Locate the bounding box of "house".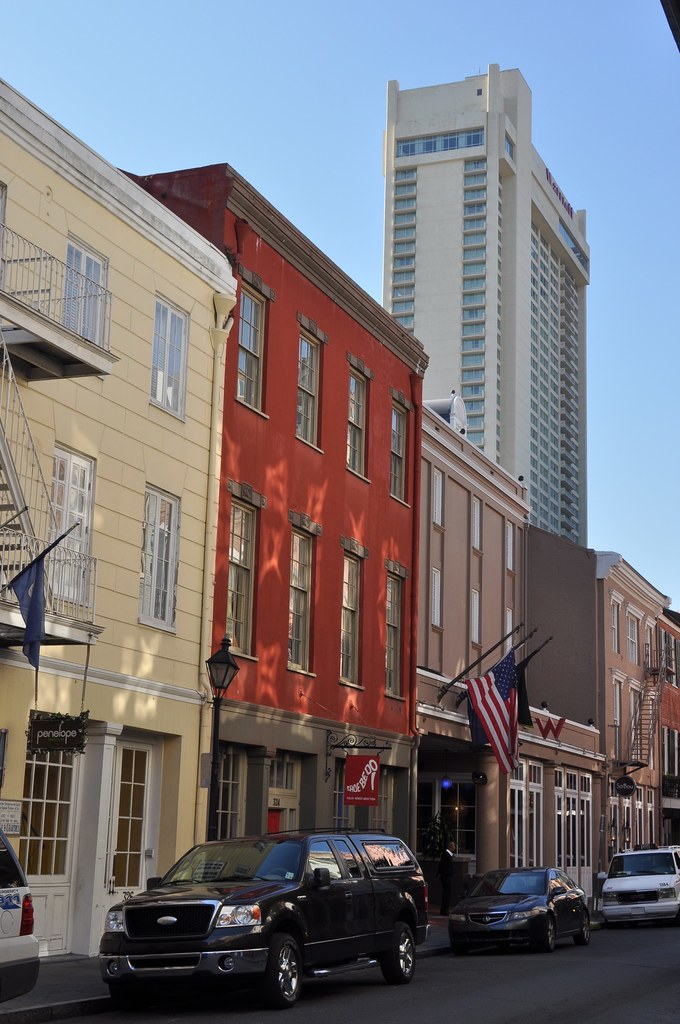
Bounding box: [x1=131, y1=182, x2=437, y2=844].
